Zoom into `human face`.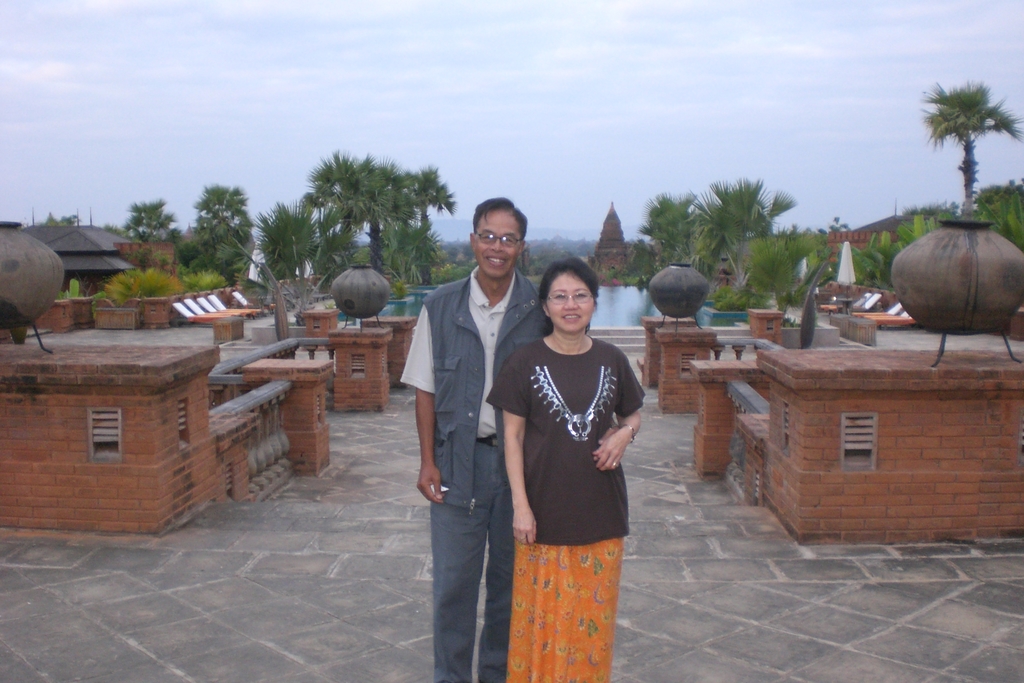
Zoom target: {"x1": 472, "y1": 203, "x2": 524, "y2": 279}.
